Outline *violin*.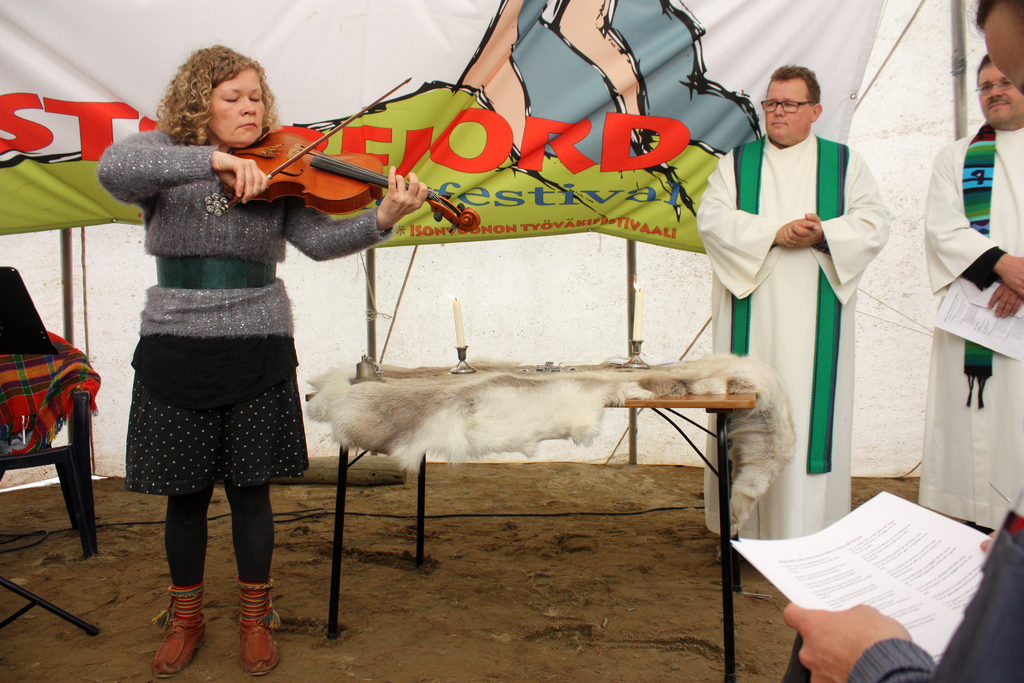
Outline: {"left": 186, "top": 88, "right": 425, "bottom": 217}.
